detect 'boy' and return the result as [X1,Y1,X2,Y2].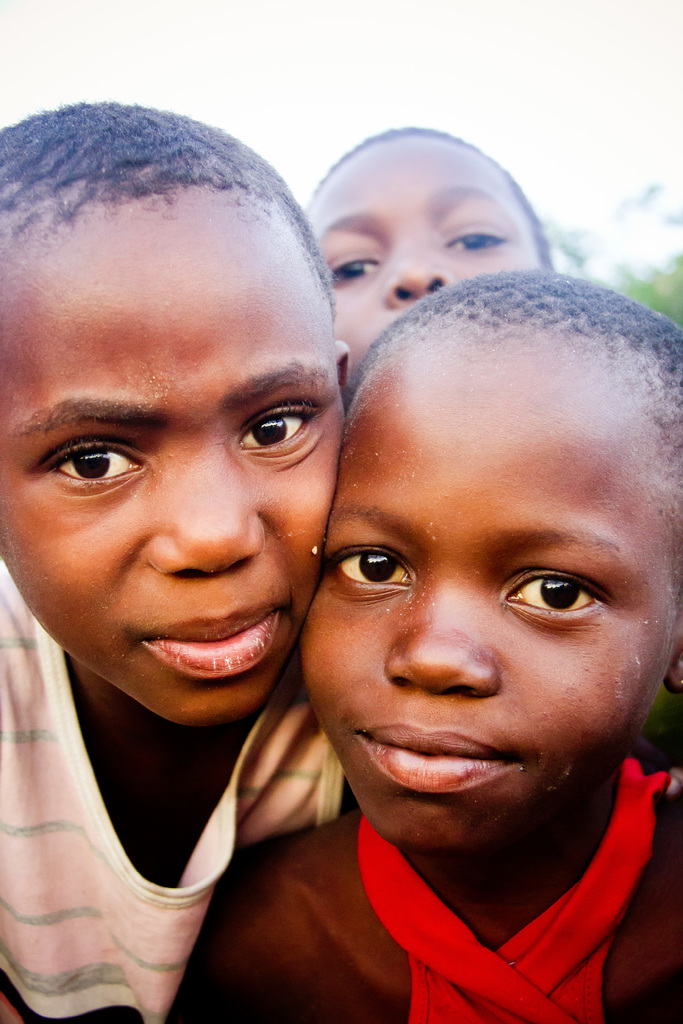
[0,102,358,1022].
